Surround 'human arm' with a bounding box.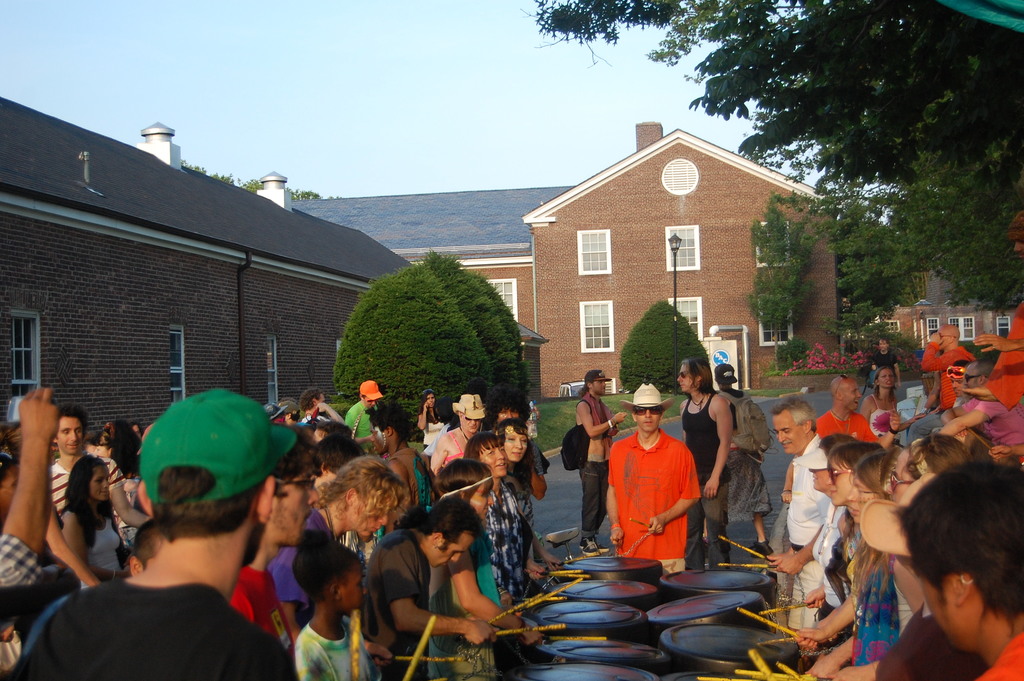
<box>443,549,541,653</box>.
